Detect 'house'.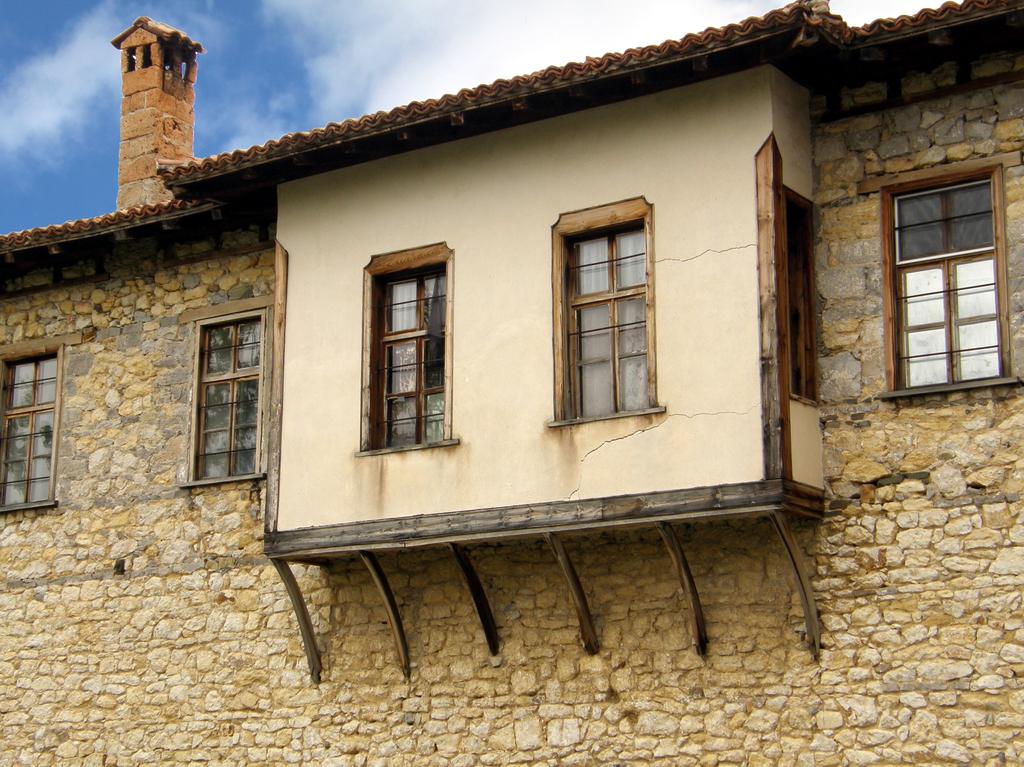
Detected at bbox(0, 0, 1023, 766).
